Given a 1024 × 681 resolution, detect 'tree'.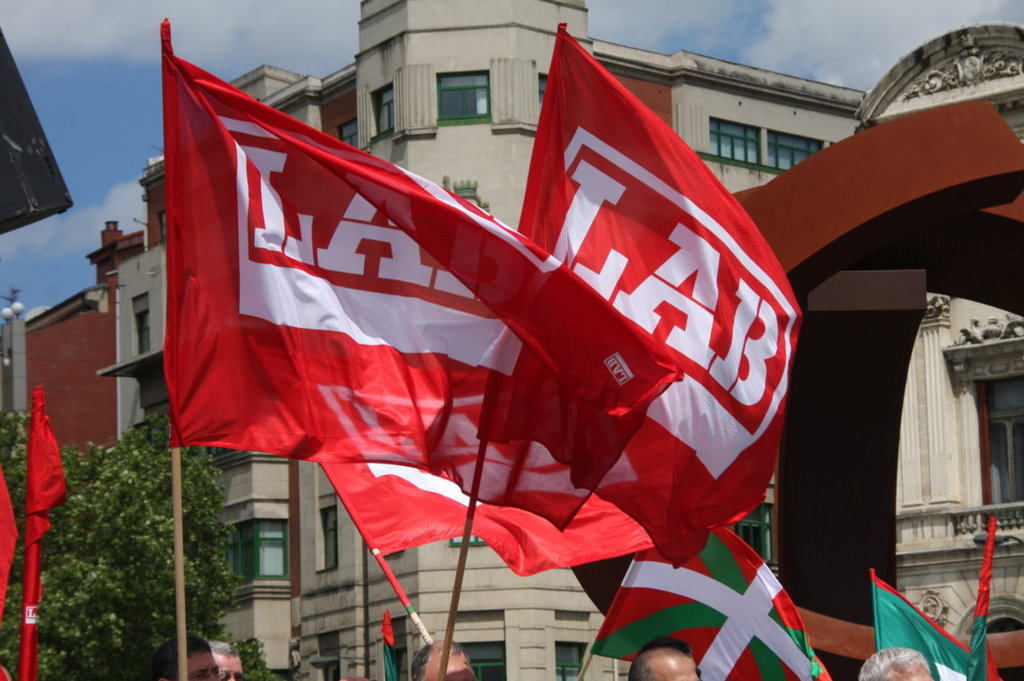
locate(20, 386, 256, 647).
